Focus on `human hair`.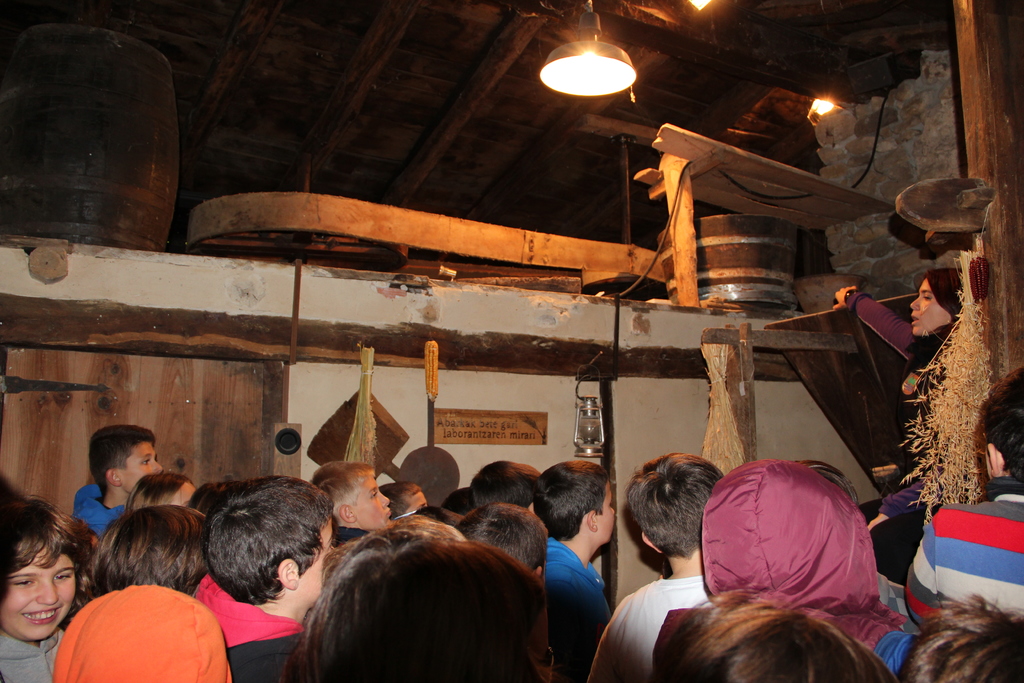
Focused at <box>922,268,960,313</box>.
